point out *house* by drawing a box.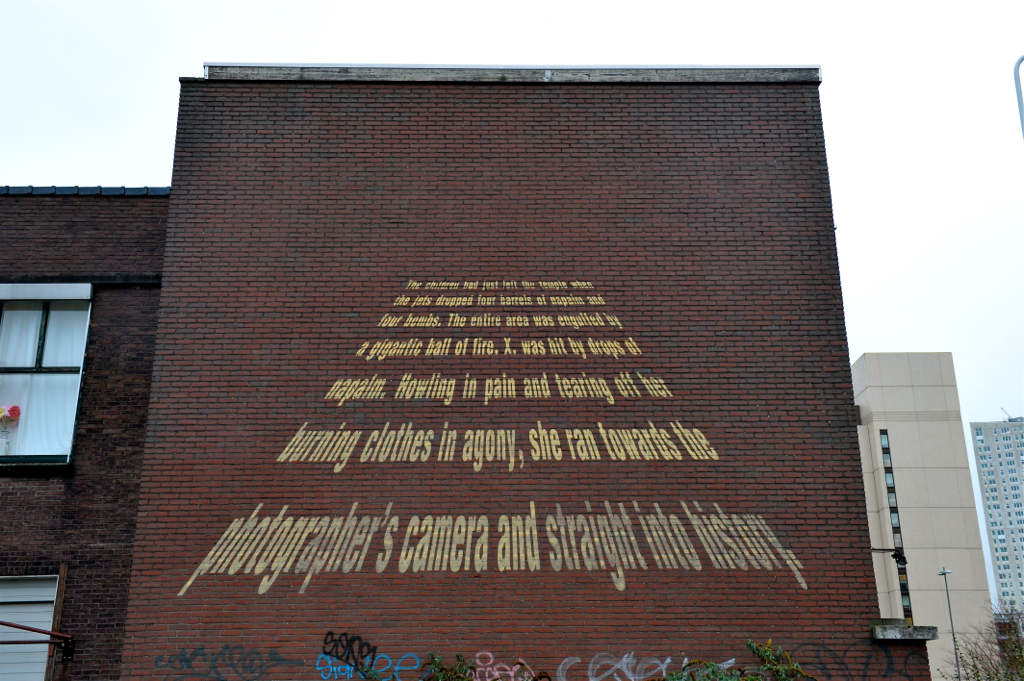
Rect(860, 347, 1001, 680).
